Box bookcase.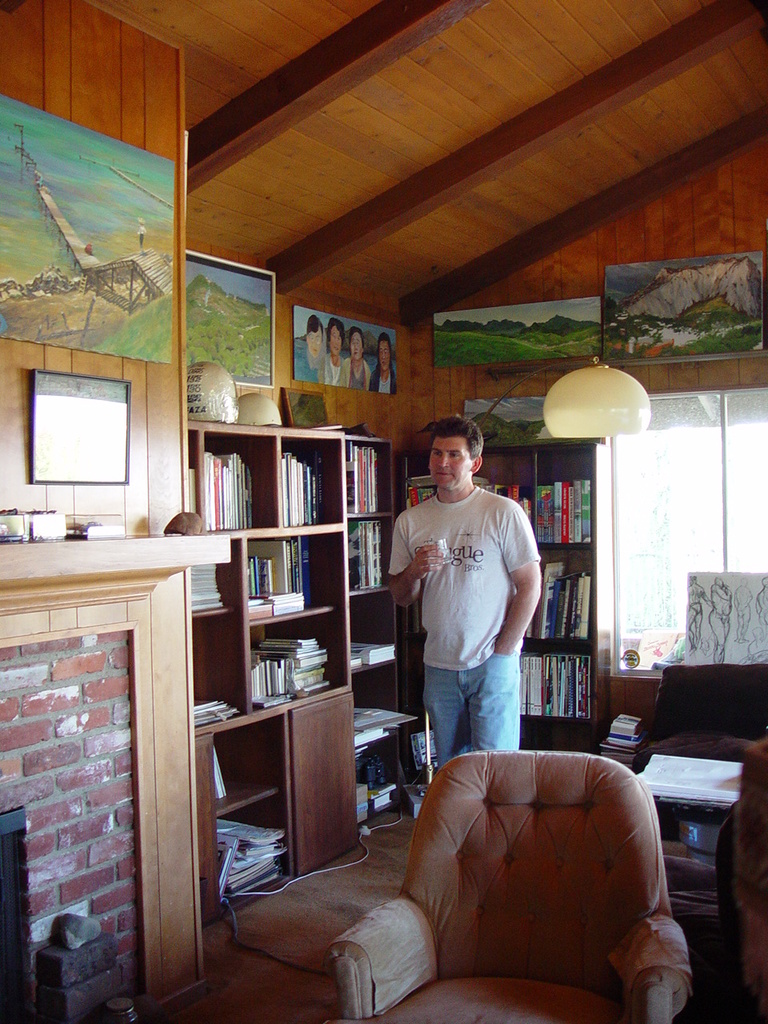
184/400/384/730.
